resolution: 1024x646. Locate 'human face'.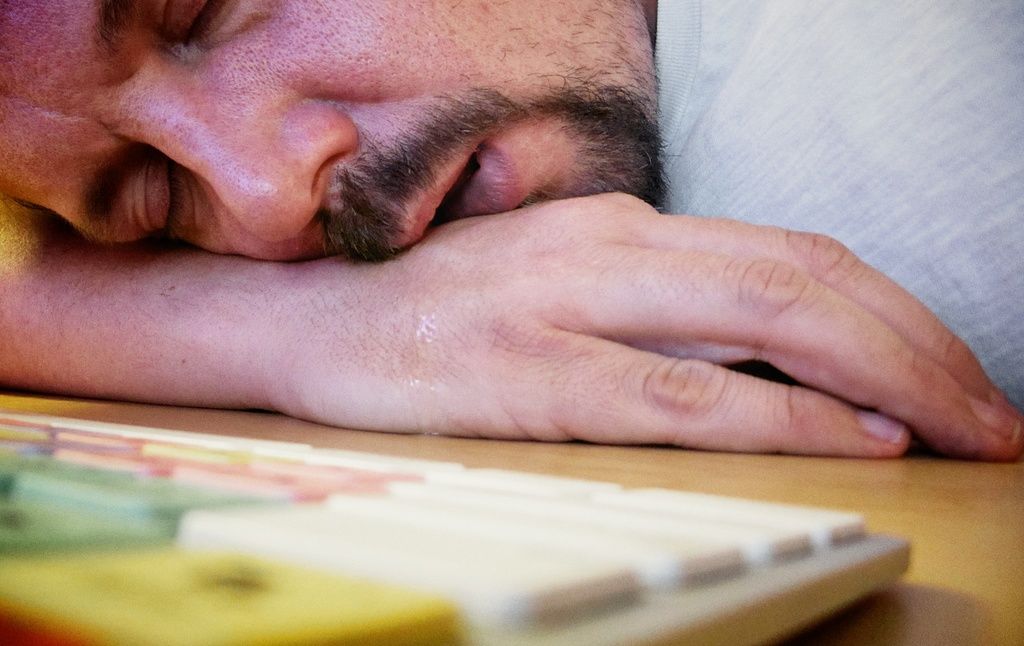
{"left": 0, "top": 0, "right": 667, "bottom": 261}.
